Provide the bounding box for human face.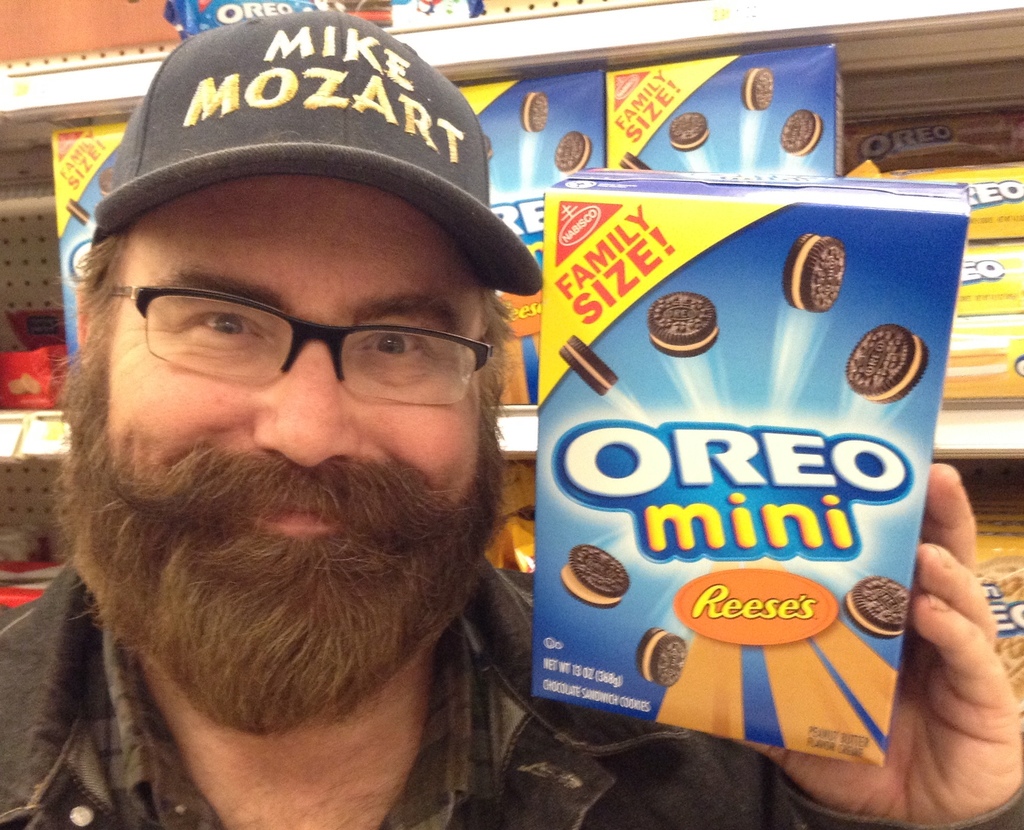
x1=83 y1=181 x2=483 y2=573.
